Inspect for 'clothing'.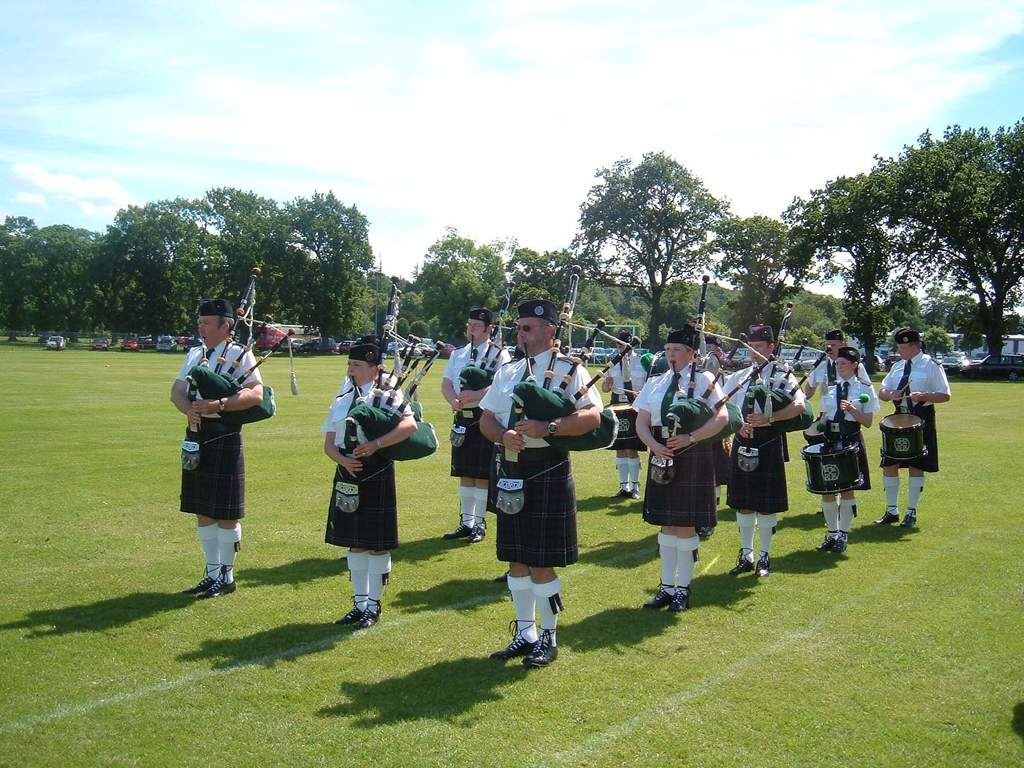
Inspection: [804, 362, 868, 389].
